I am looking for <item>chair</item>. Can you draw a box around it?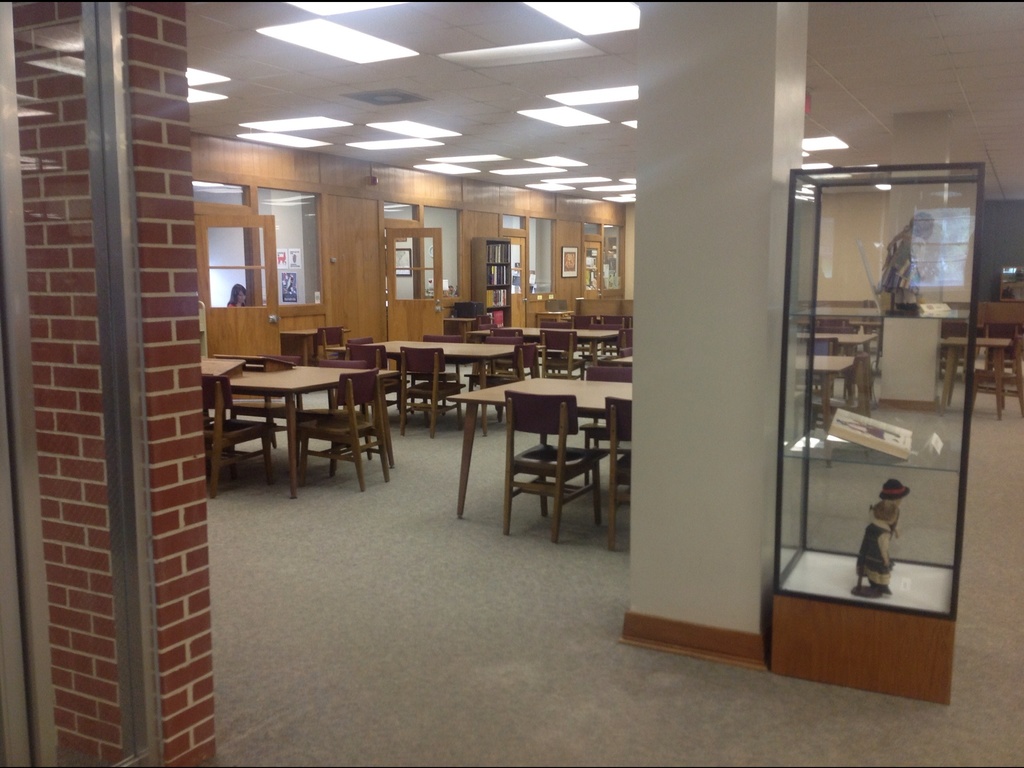
Sure, the bounding box is bbox(478, 372, 615, 554).
